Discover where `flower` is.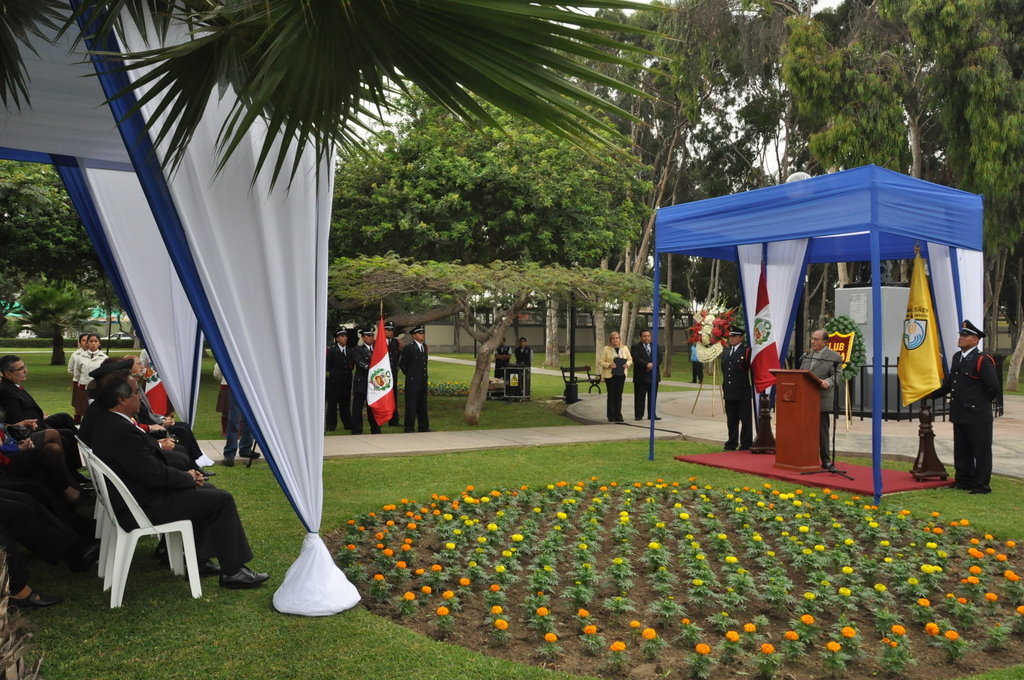
Discovered at <region>381, 504, 388, 516</region>.
